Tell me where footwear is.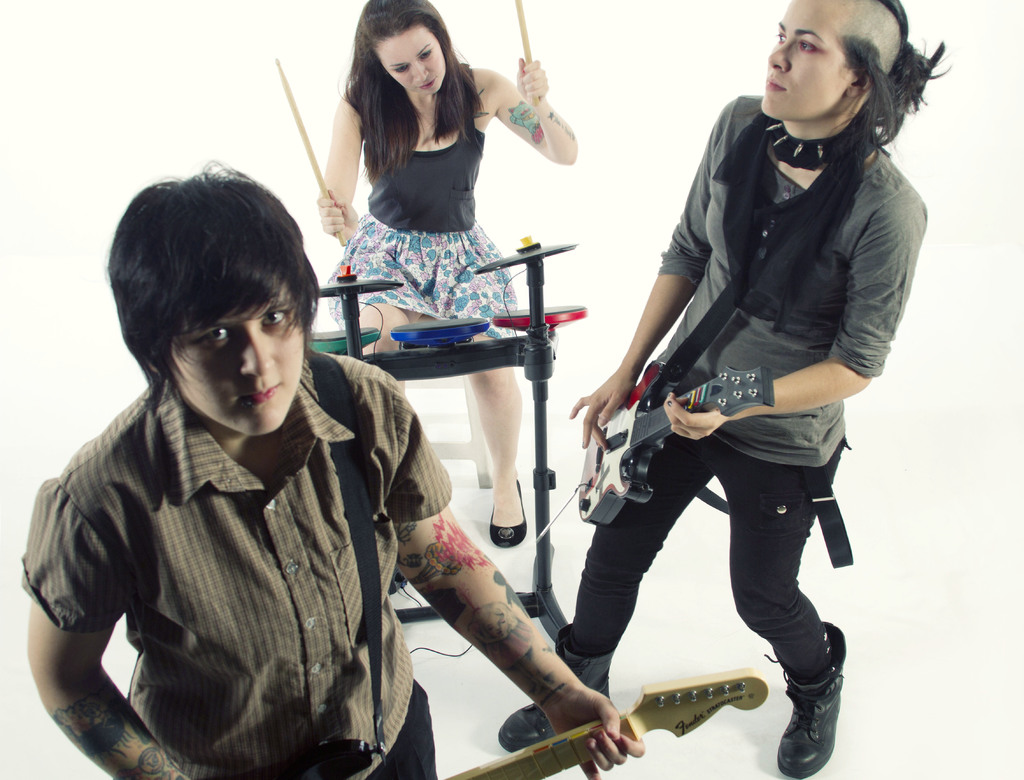
footwear is at BBox(500, 617, 627, 768).
